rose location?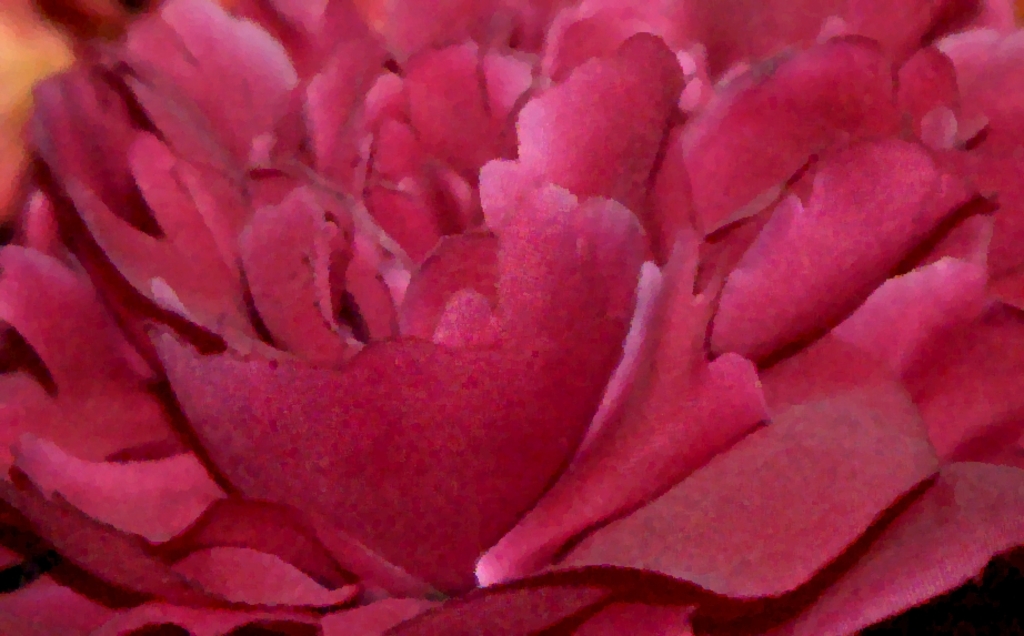
(0, 0, 1023, 635)
